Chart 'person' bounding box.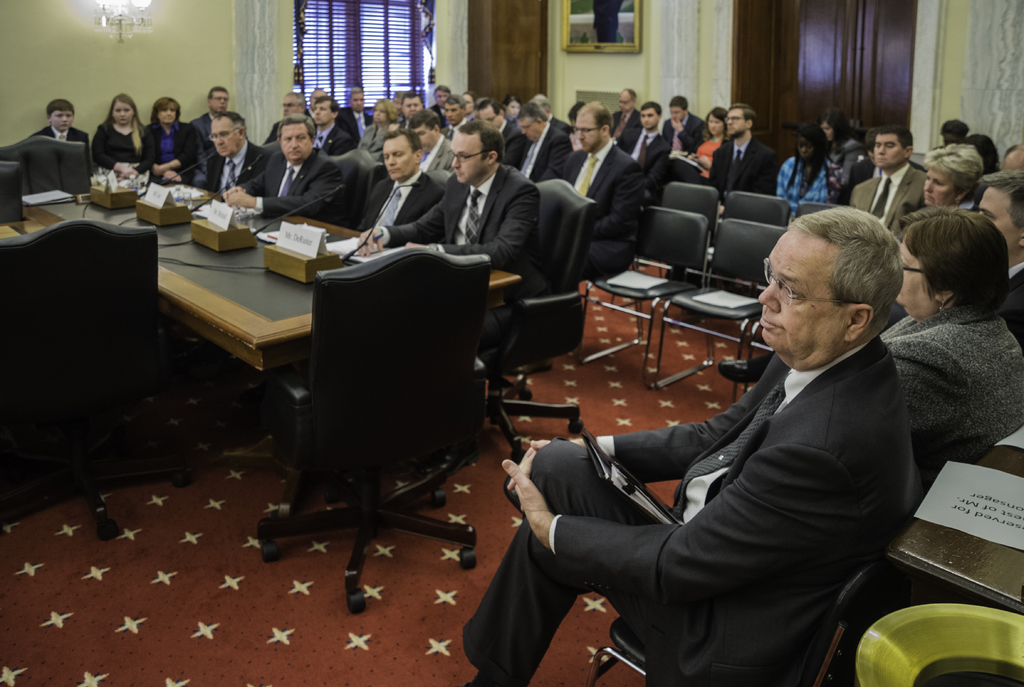
Charted: <region>840, 125, 926, 197</region>.
